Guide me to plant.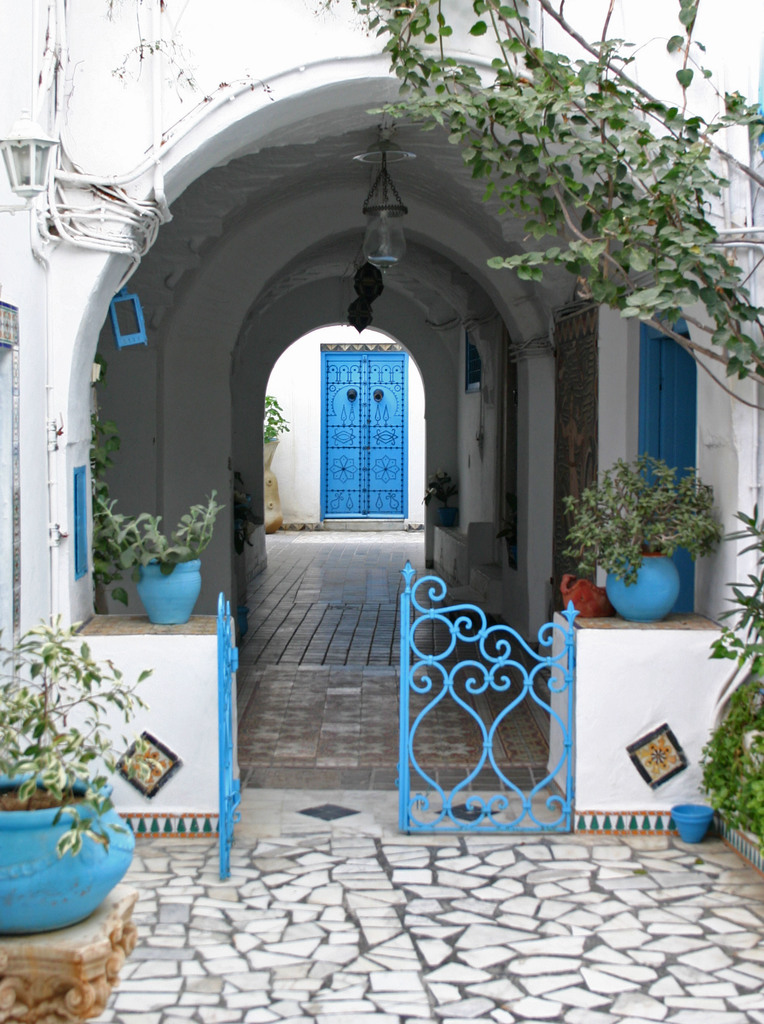
Guidance: (x1=563, y1=444, x2=719, y2=586).
